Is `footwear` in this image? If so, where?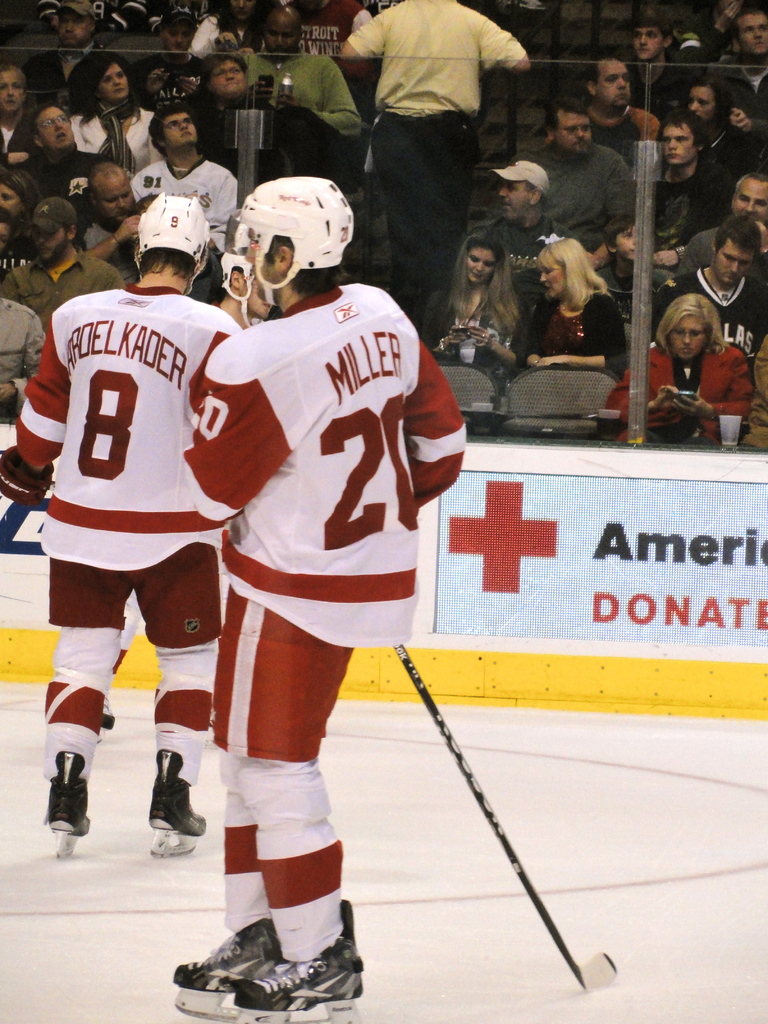
Yes, at 237:900:365:1023.
